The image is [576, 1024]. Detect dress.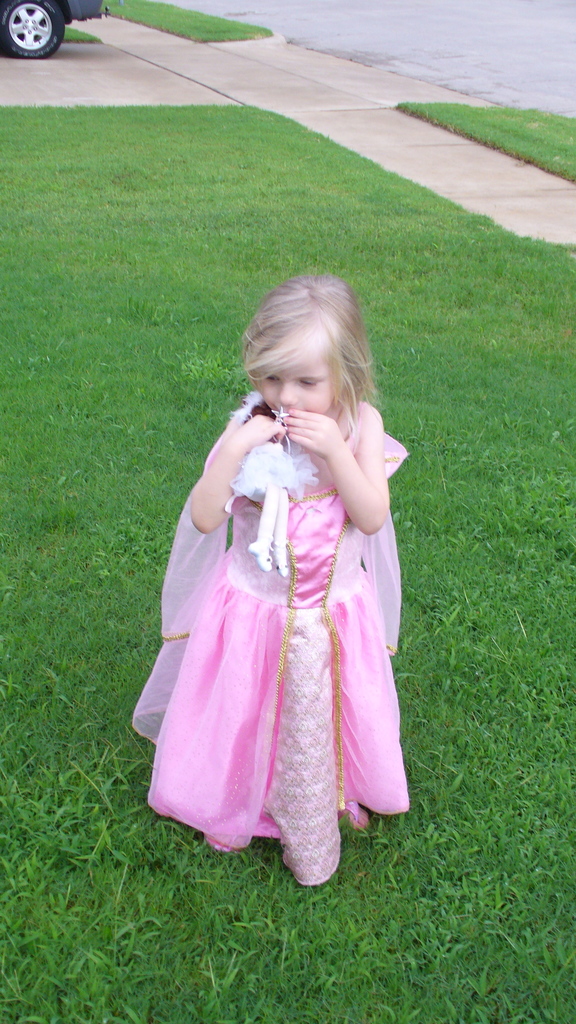
Detection: 134 390 412 850.
